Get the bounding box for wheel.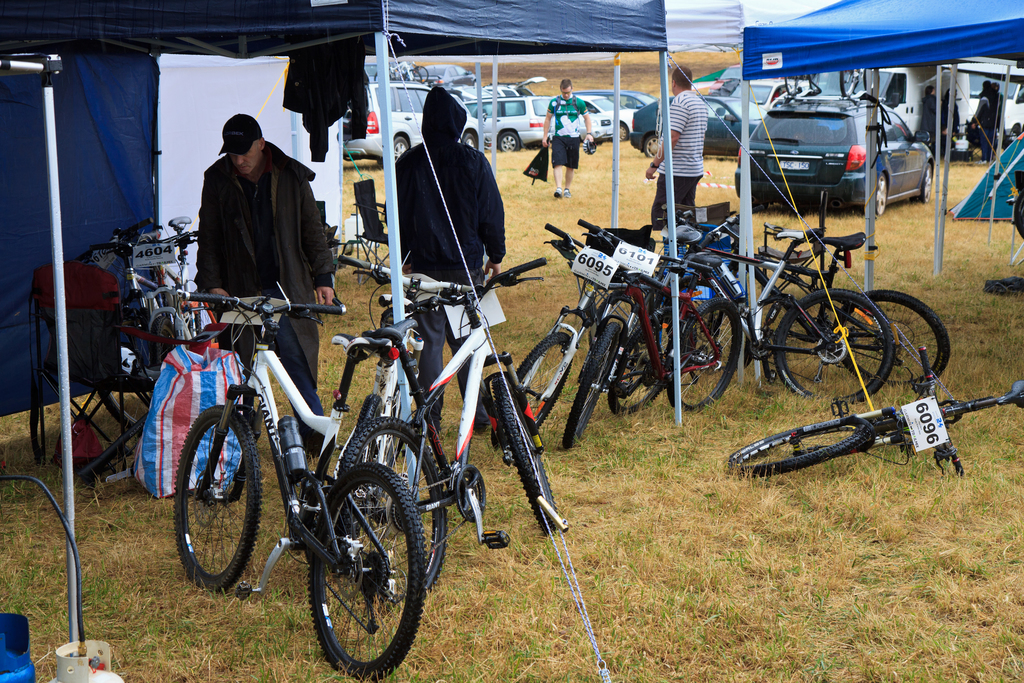
{"left": 861, "top": 177, "right": 887, "bottom": 218}.
